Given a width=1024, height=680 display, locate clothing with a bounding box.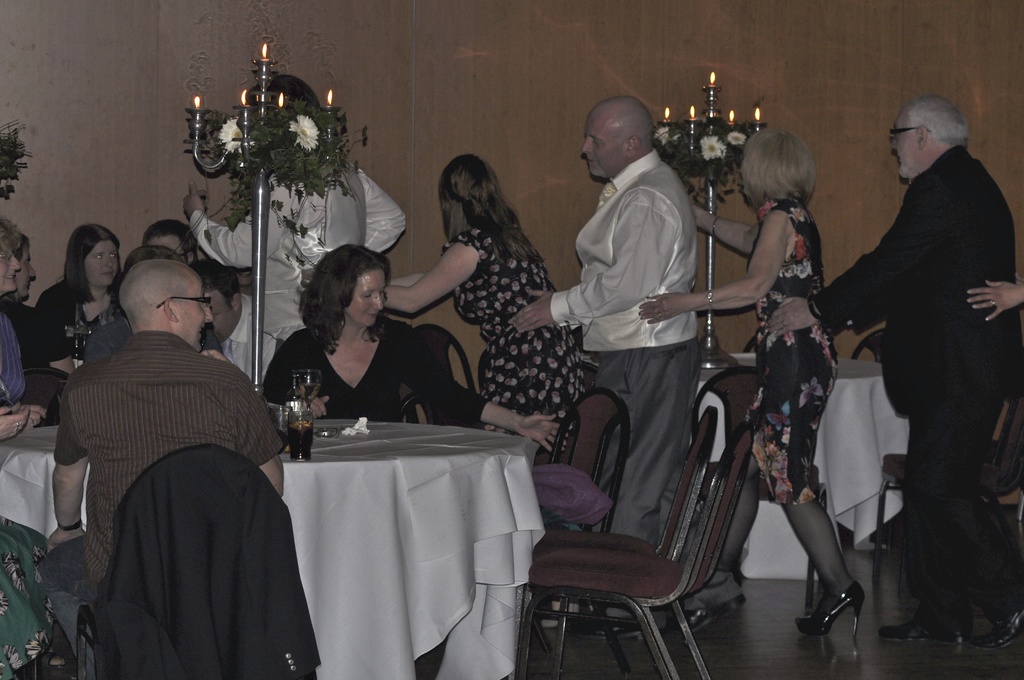
Located: [42, 276, 317, 679].
